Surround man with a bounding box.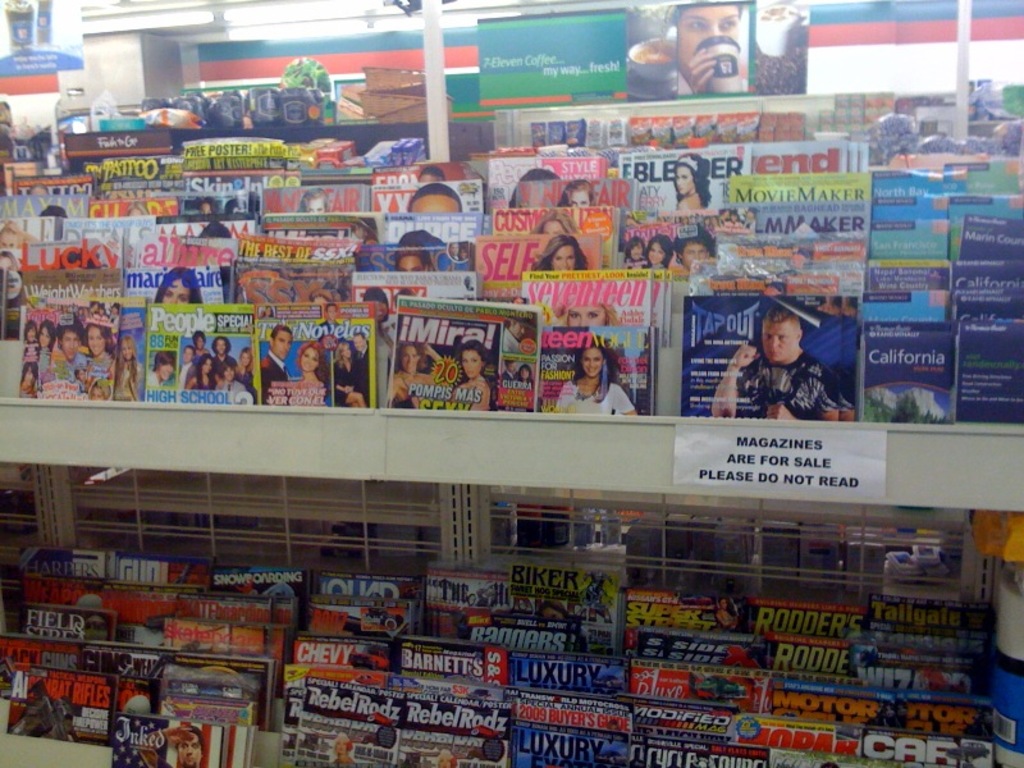
56 317 87 369.
